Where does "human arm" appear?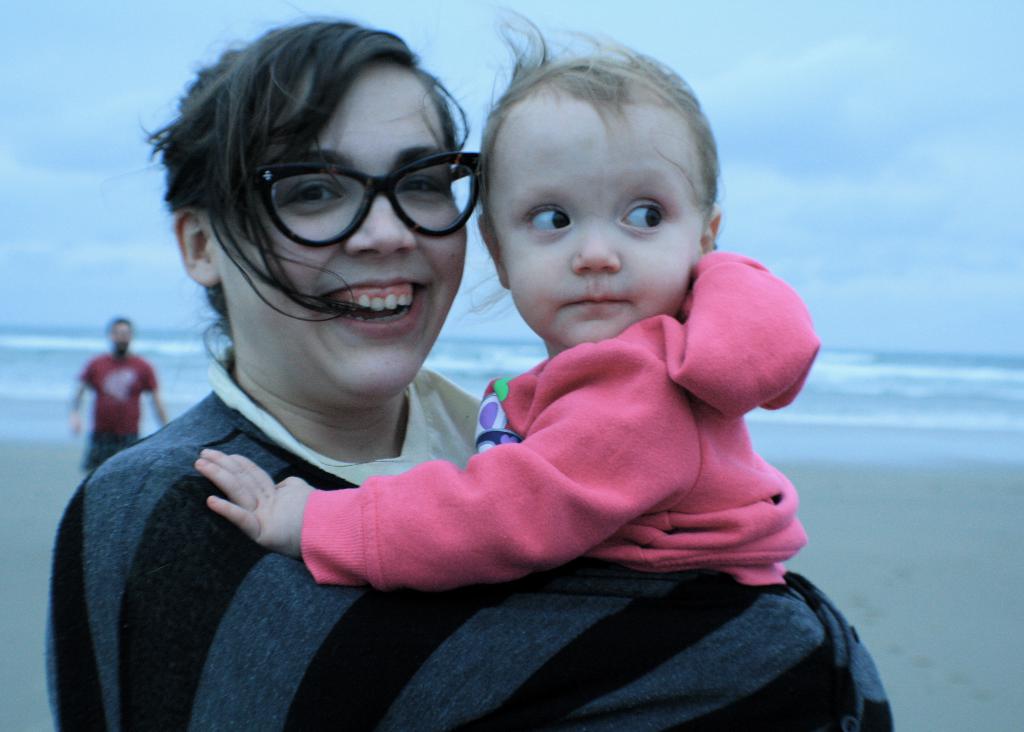
Appears at box=[144, 355, 178, 430].
